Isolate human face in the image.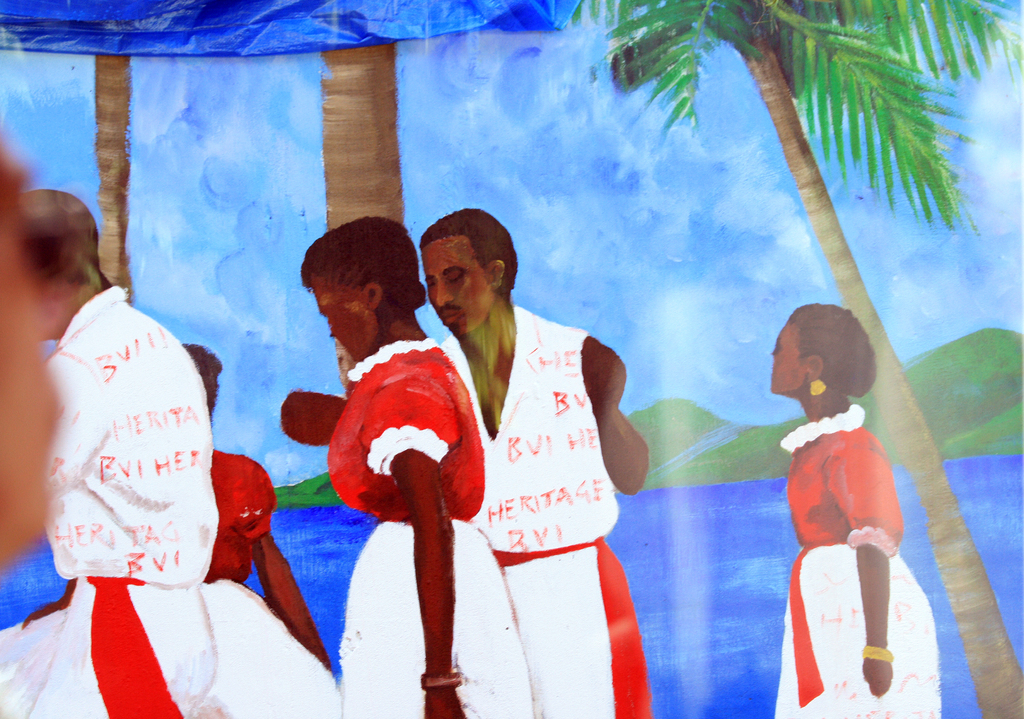
Isolated region: left=312, top=280, right=381, bottom=363.
